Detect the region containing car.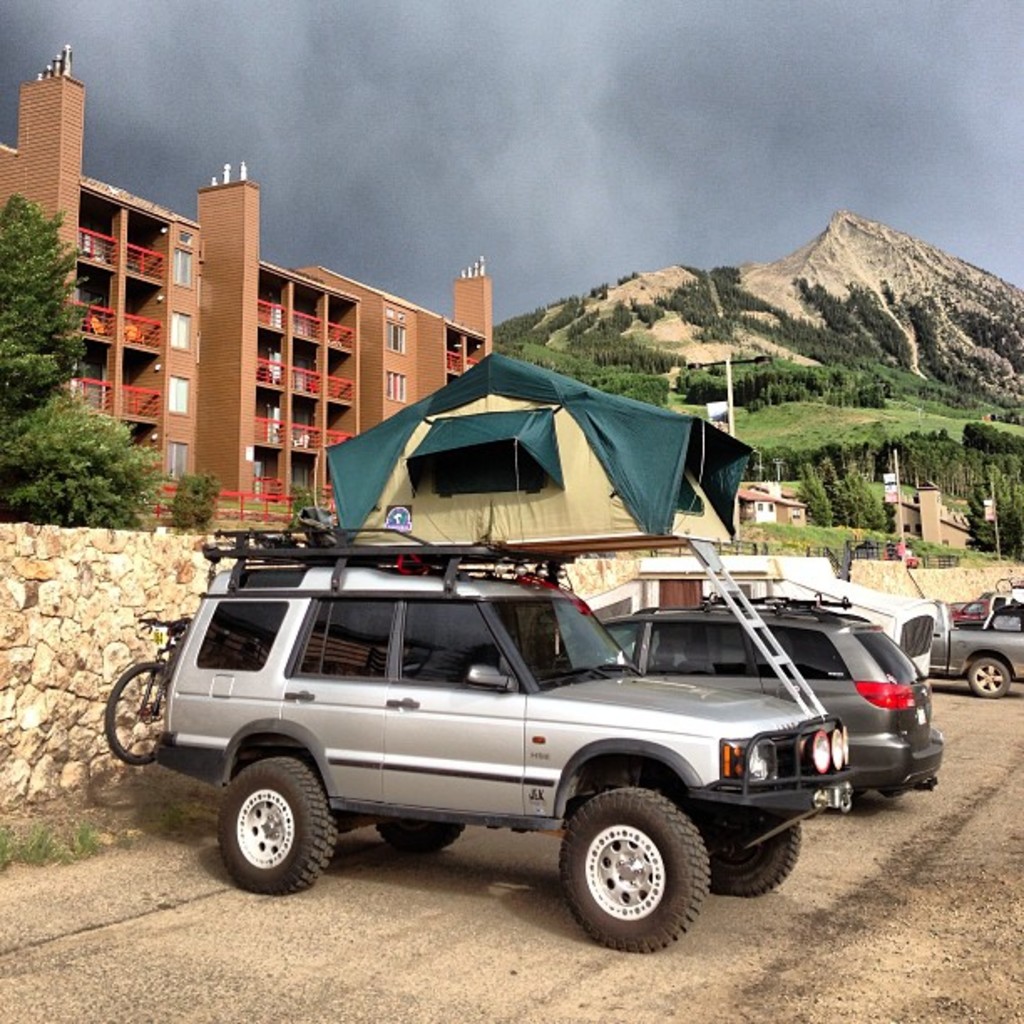
select_region(159, 519, 862, 957).
